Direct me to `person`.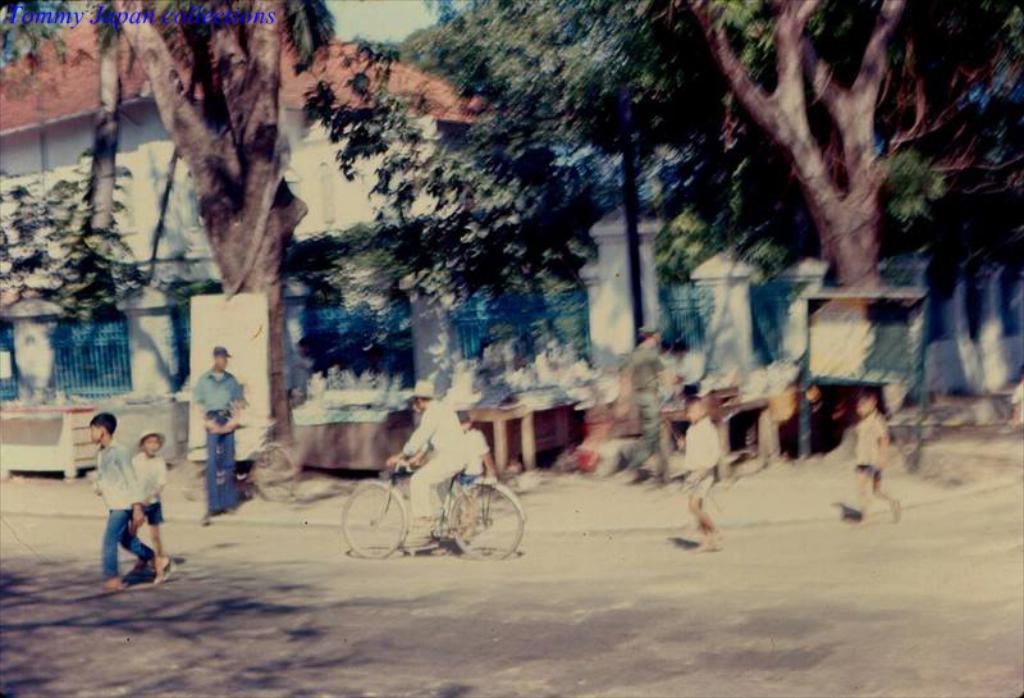
Direction: (614,314,673,483).
